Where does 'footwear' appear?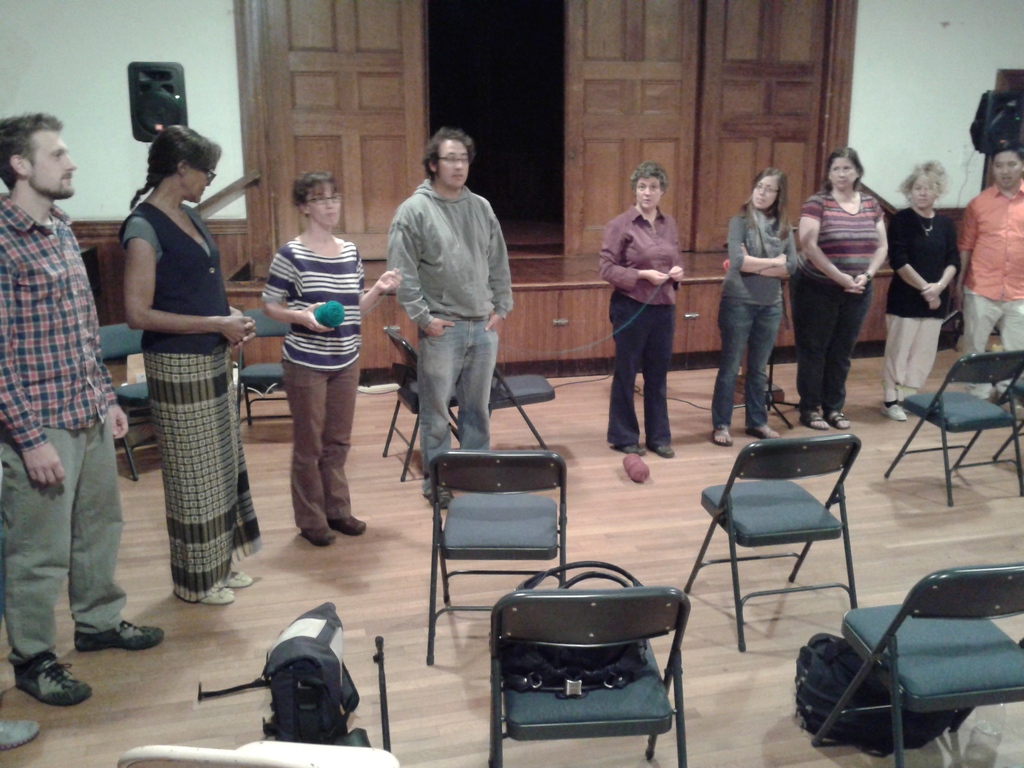
Appears at [799, 410, 831, 431].
